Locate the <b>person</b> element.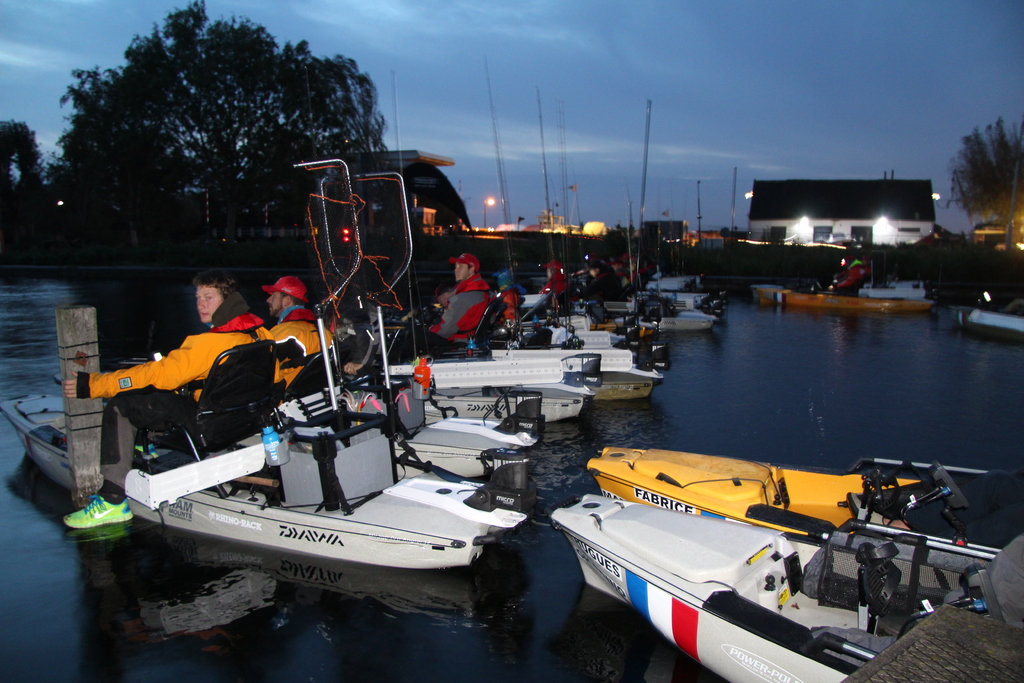
Element bbox: (60,267,271,528).
